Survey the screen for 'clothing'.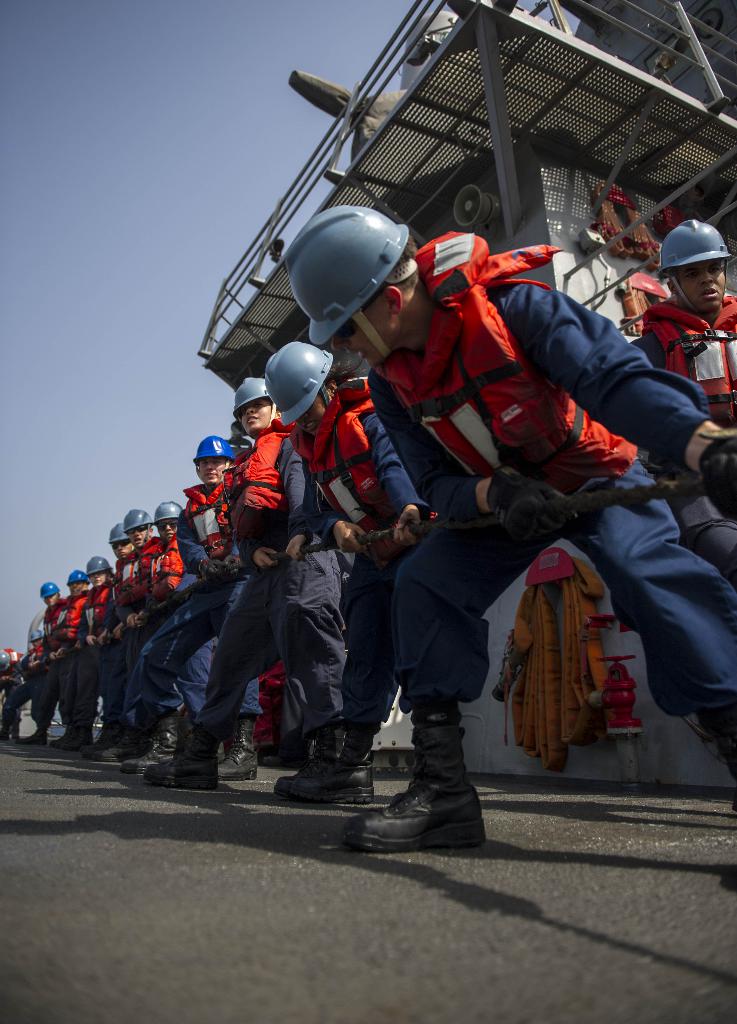
Survey found: <bbox>184, 426, 346, 751</bbox>.
